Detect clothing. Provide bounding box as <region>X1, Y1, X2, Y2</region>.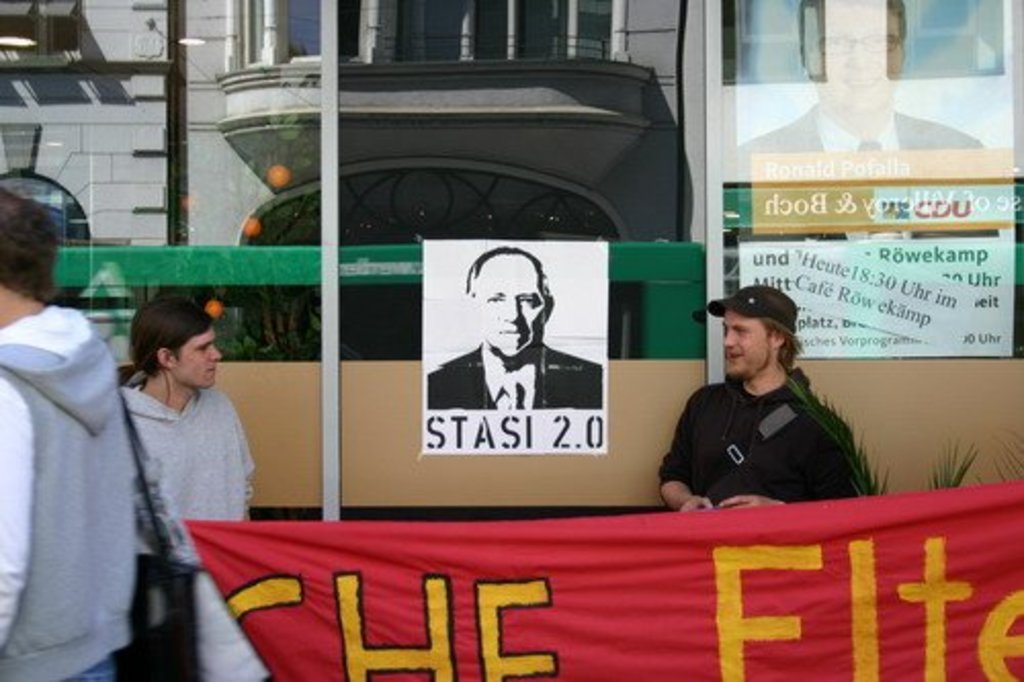
<region>426, 344, 608, 414</region>.
